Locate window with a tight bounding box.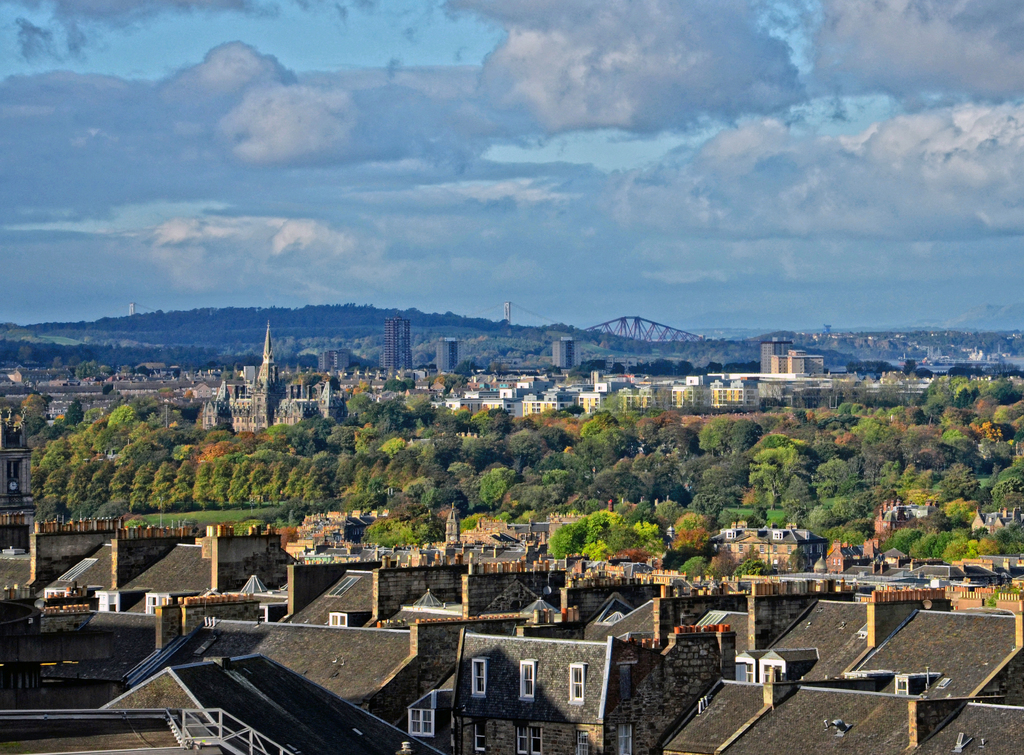
bbox=[565, 665, 586, 718].
